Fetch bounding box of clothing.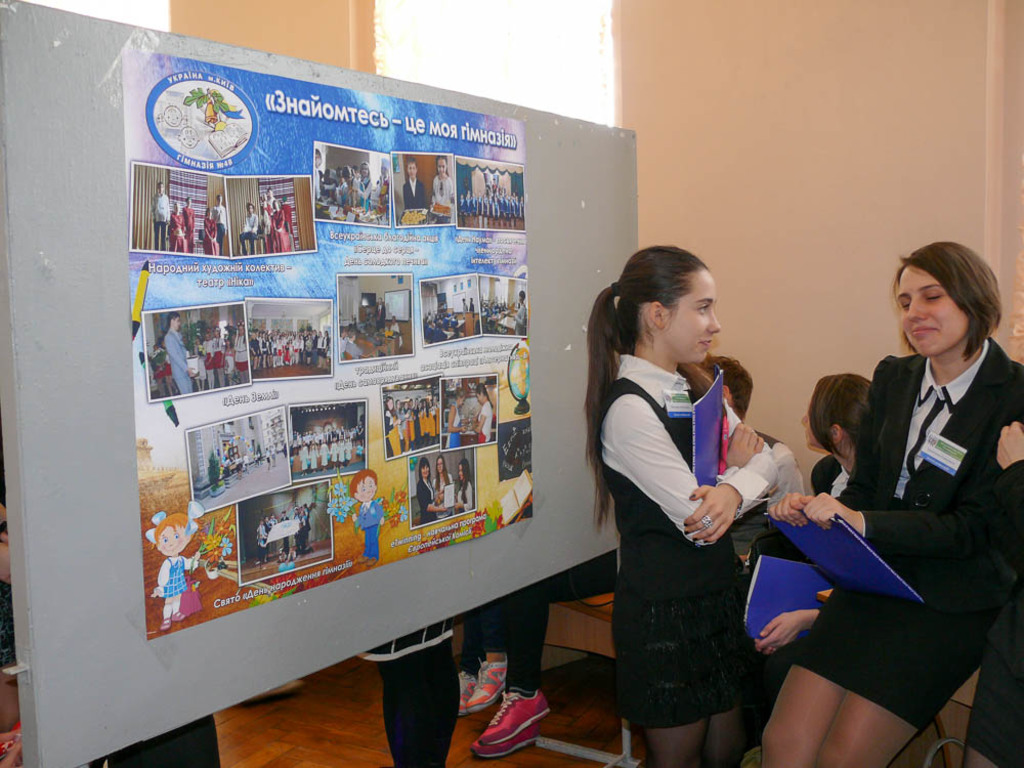
Bbox: [151, 193, 172, 252].
